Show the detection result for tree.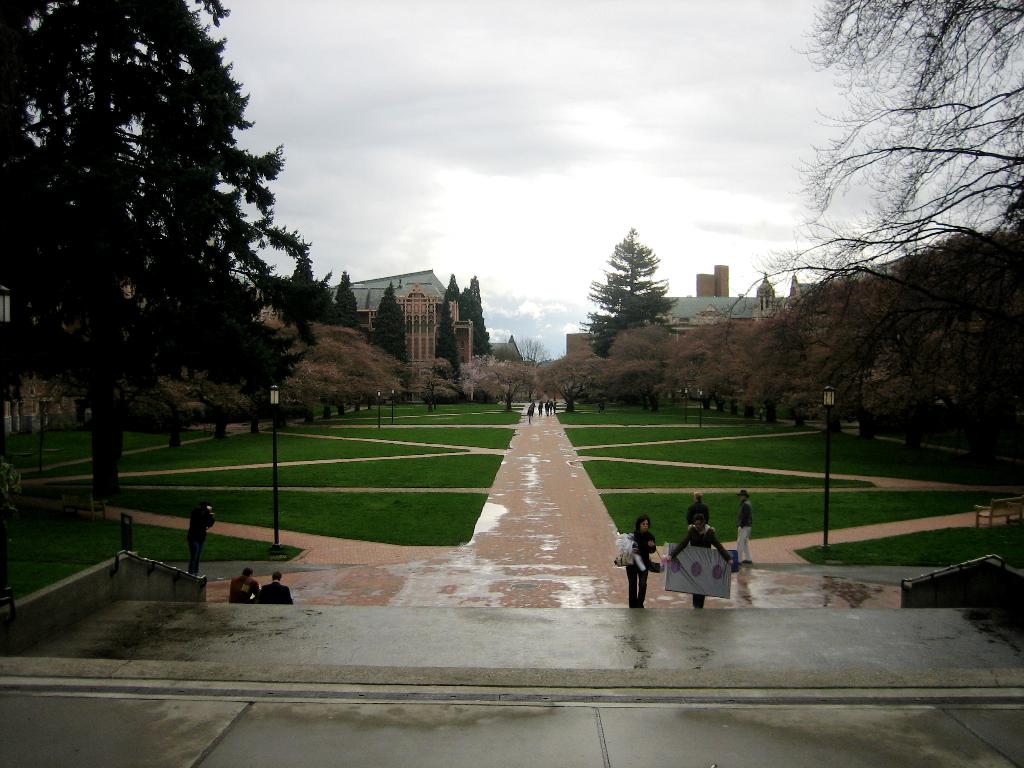
box(488, 362, 532, 415).
